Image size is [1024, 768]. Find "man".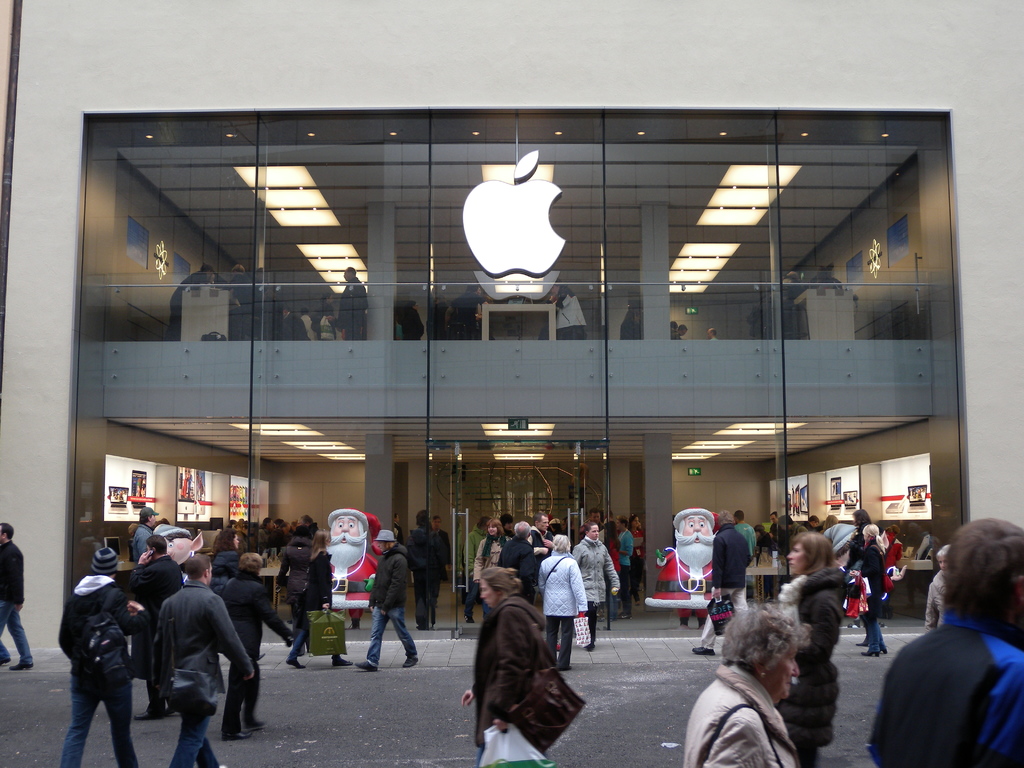
detection(56, 544, 140, 767).
